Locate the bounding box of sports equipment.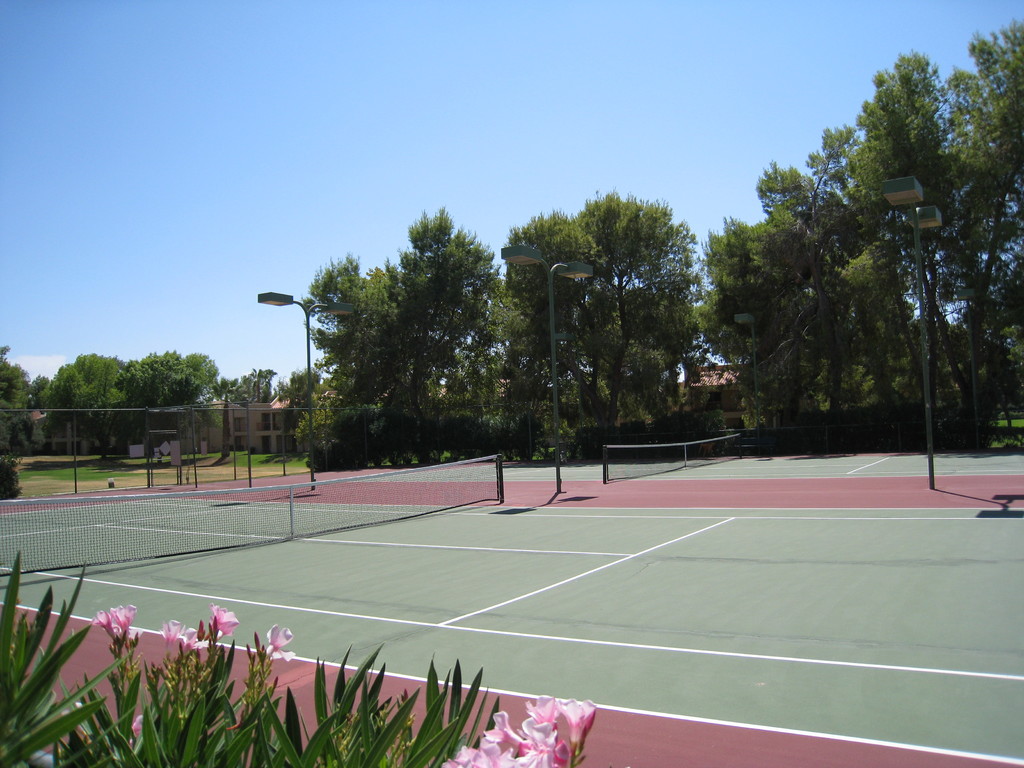
Bounding box: [0, 452, 504, 590].
